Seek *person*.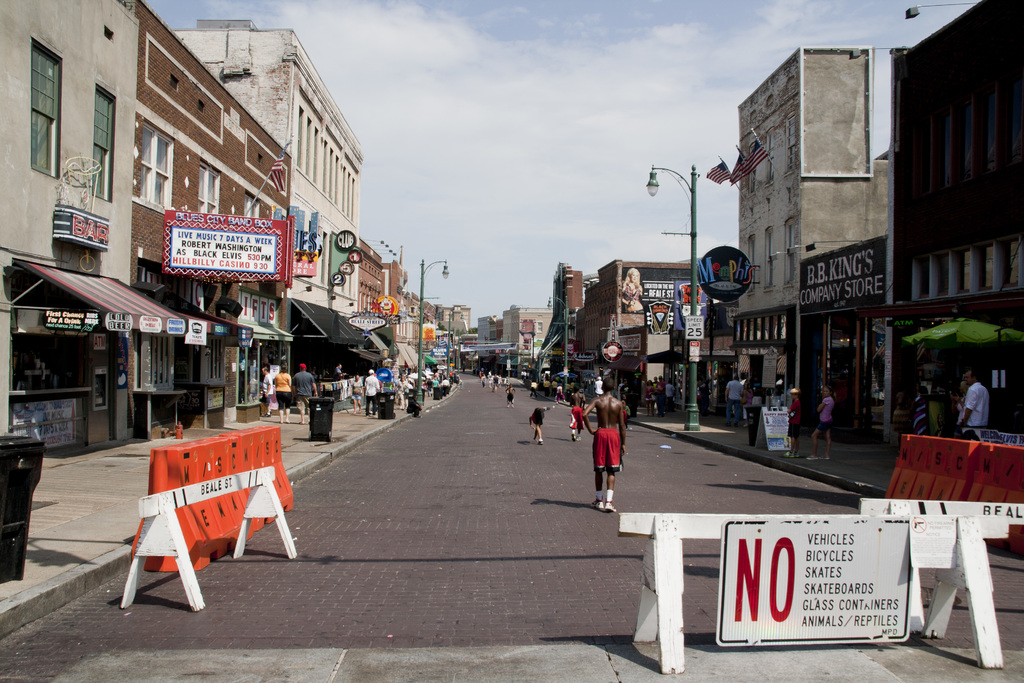
(x1=777, y1=389, x2=801, y2=463).
